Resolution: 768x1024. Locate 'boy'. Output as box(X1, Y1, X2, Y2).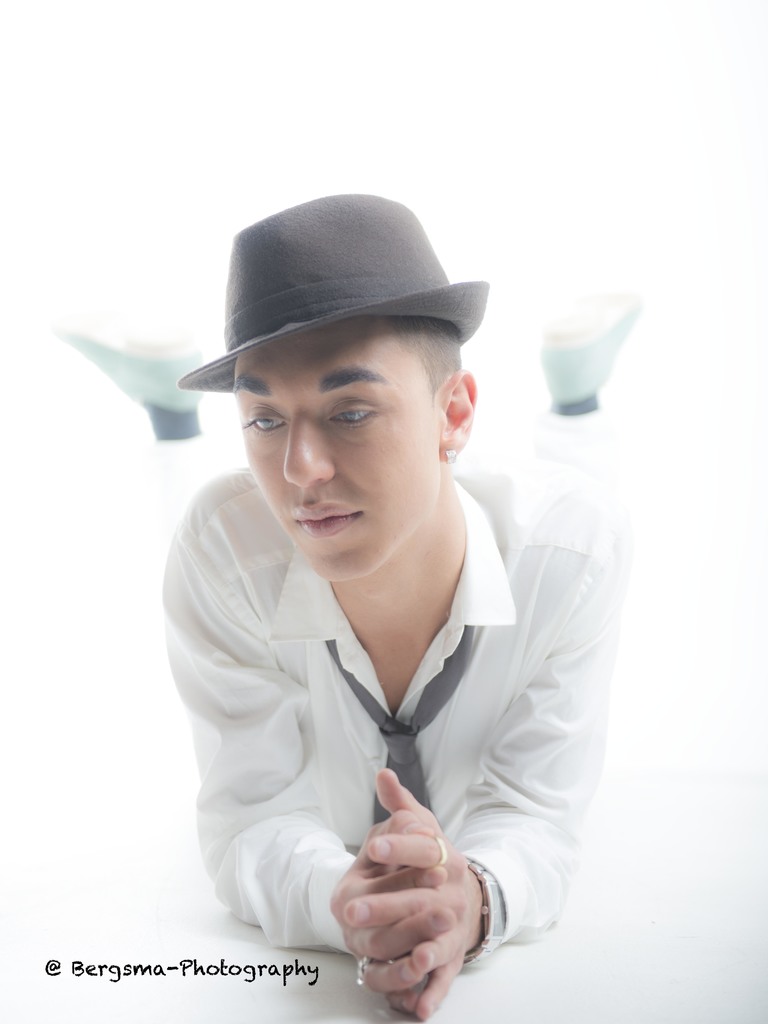
box(142, 131, 606, 993).
